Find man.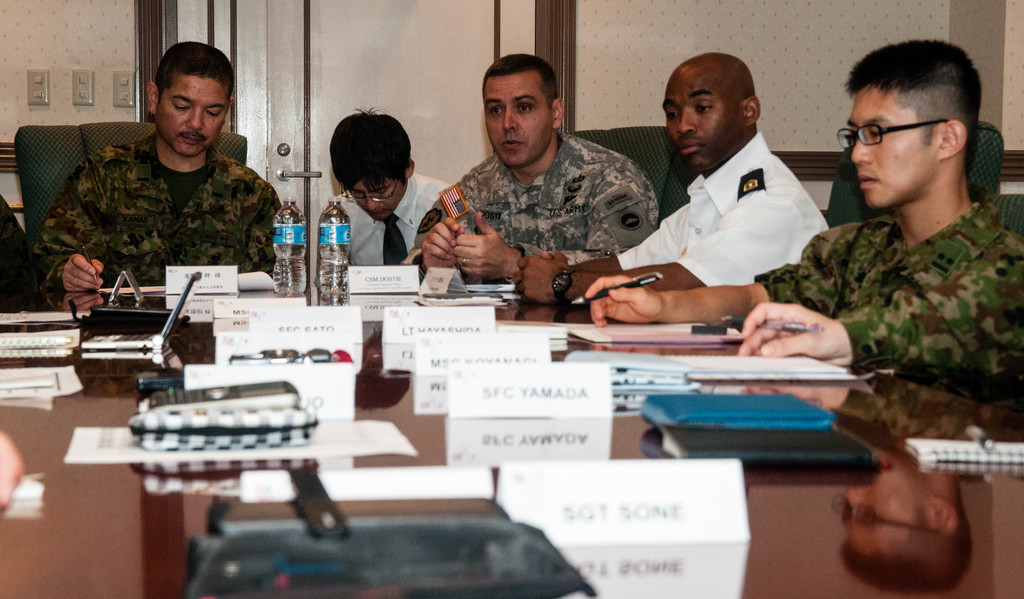
bbox=(24, 70, 289, 296).
